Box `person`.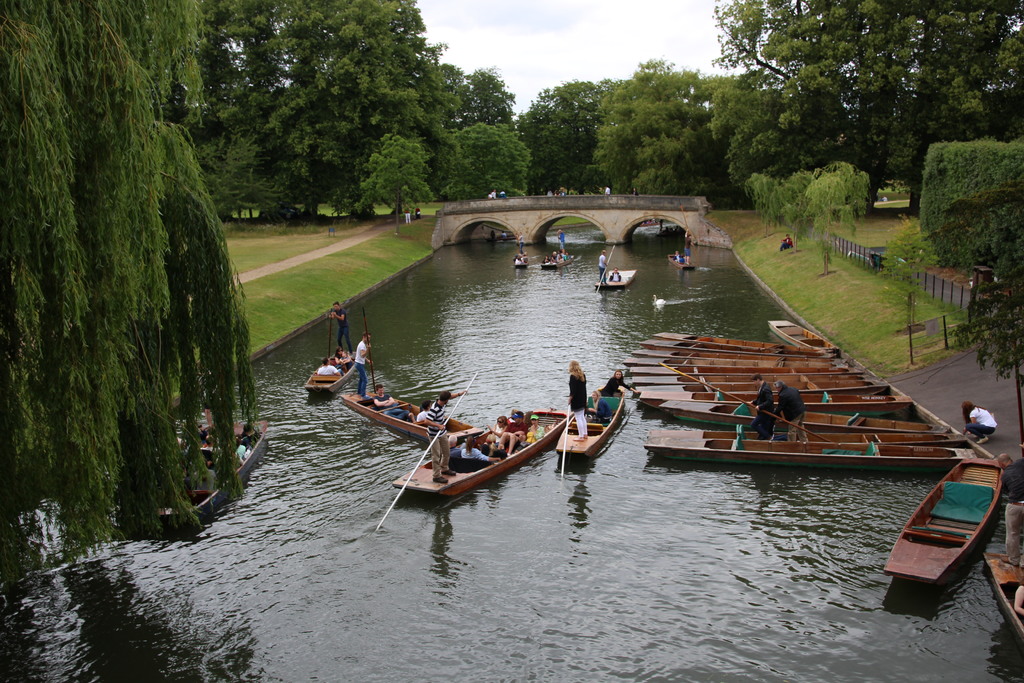
region(585, 389, 614, 422).
